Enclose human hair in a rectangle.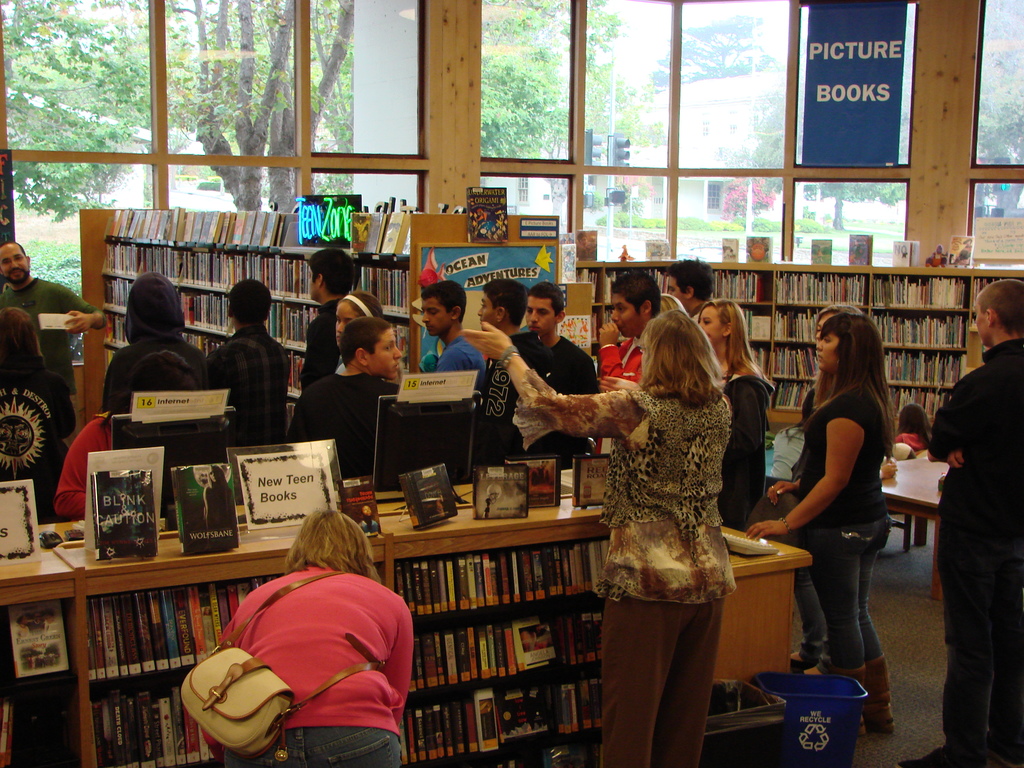
left=485, top=278, right=524, bottom=321.
